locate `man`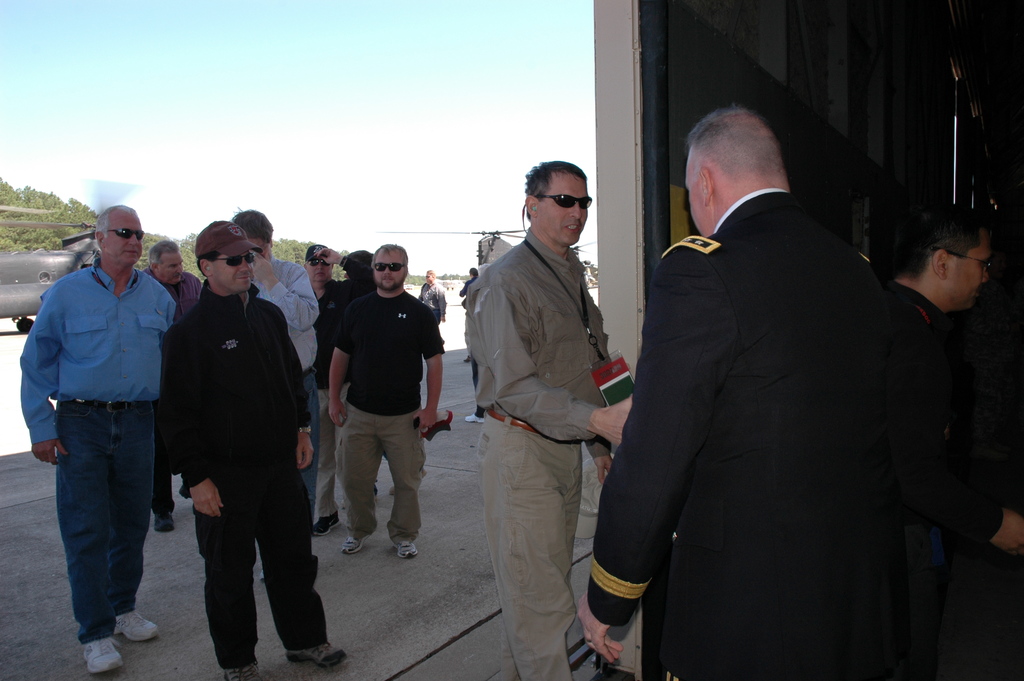
x1=228 y1=205 x2=320 y2=584
